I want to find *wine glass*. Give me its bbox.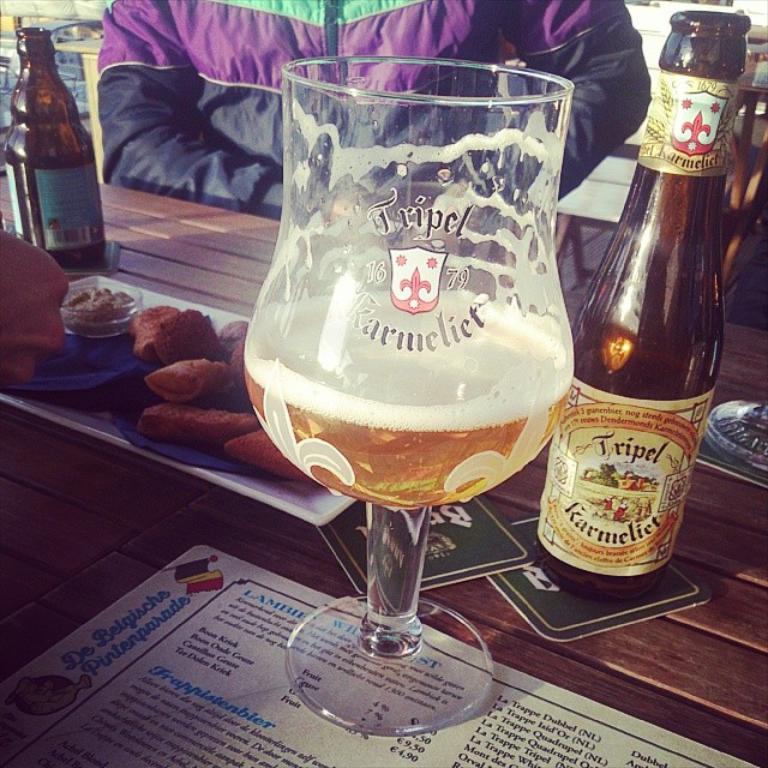
crop(240, 54, 580, 739).
